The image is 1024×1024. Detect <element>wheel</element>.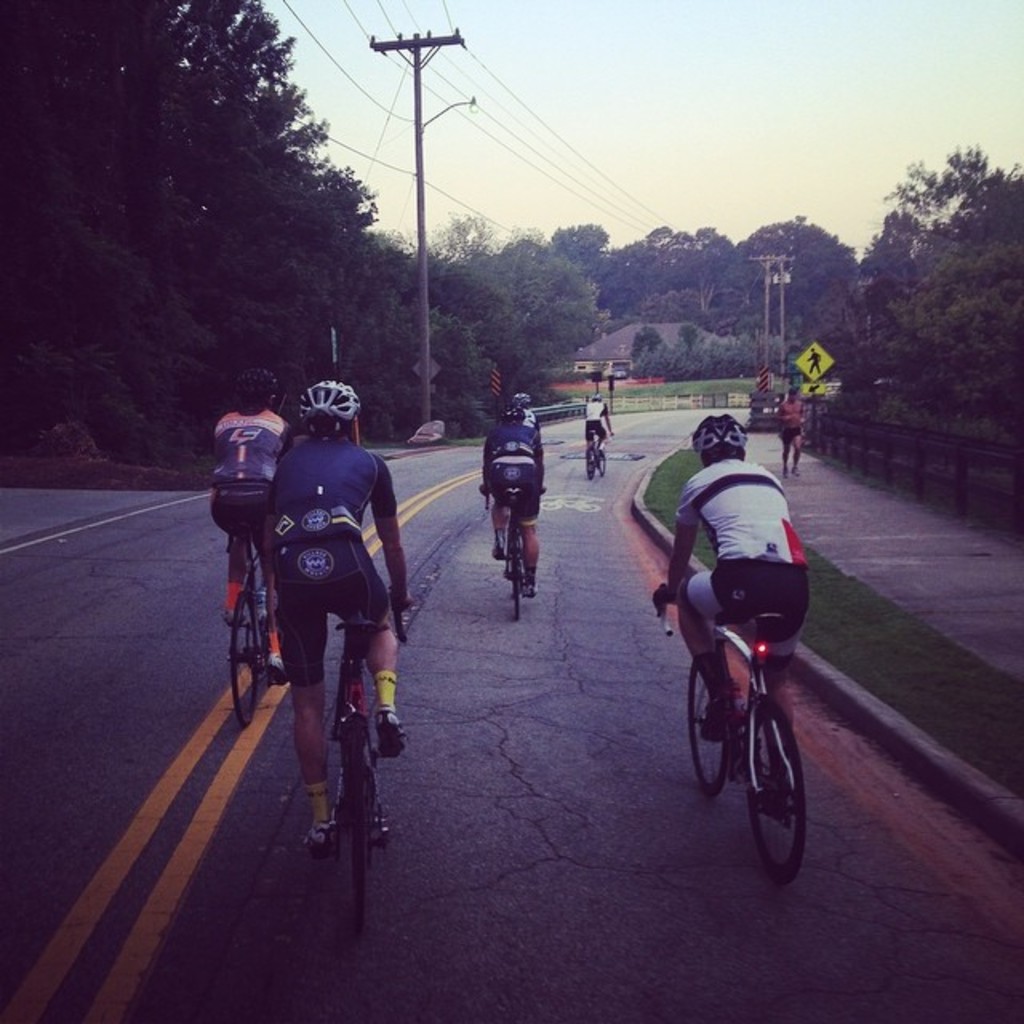
Detection: detection(595, 446, 606, 477).
